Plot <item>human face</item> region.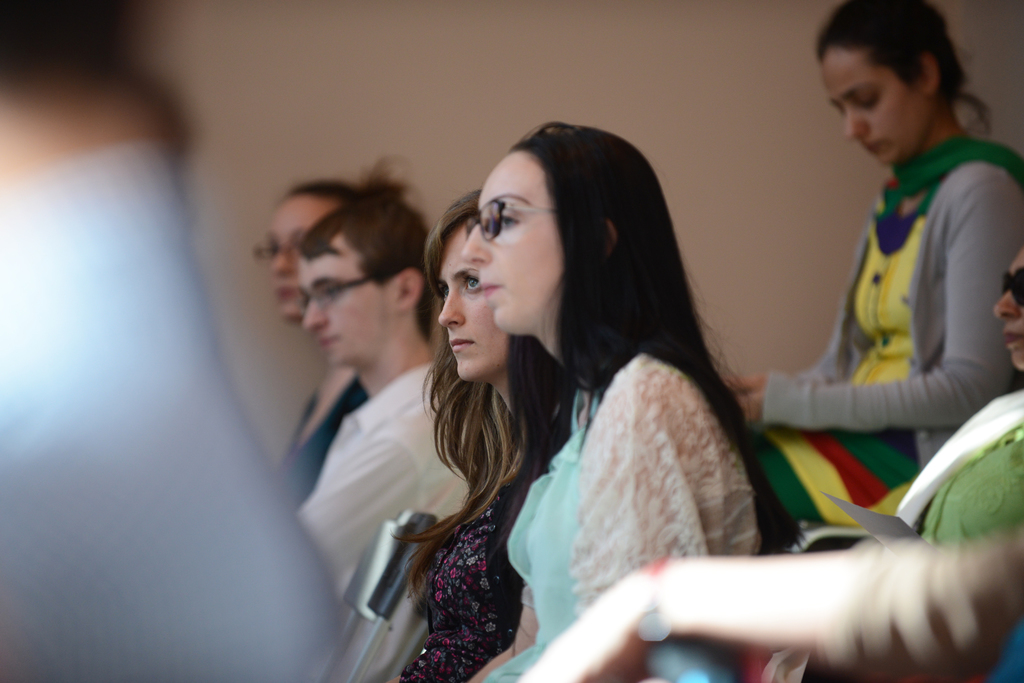
Plotted at BBox(268, 199, 324, 315).
